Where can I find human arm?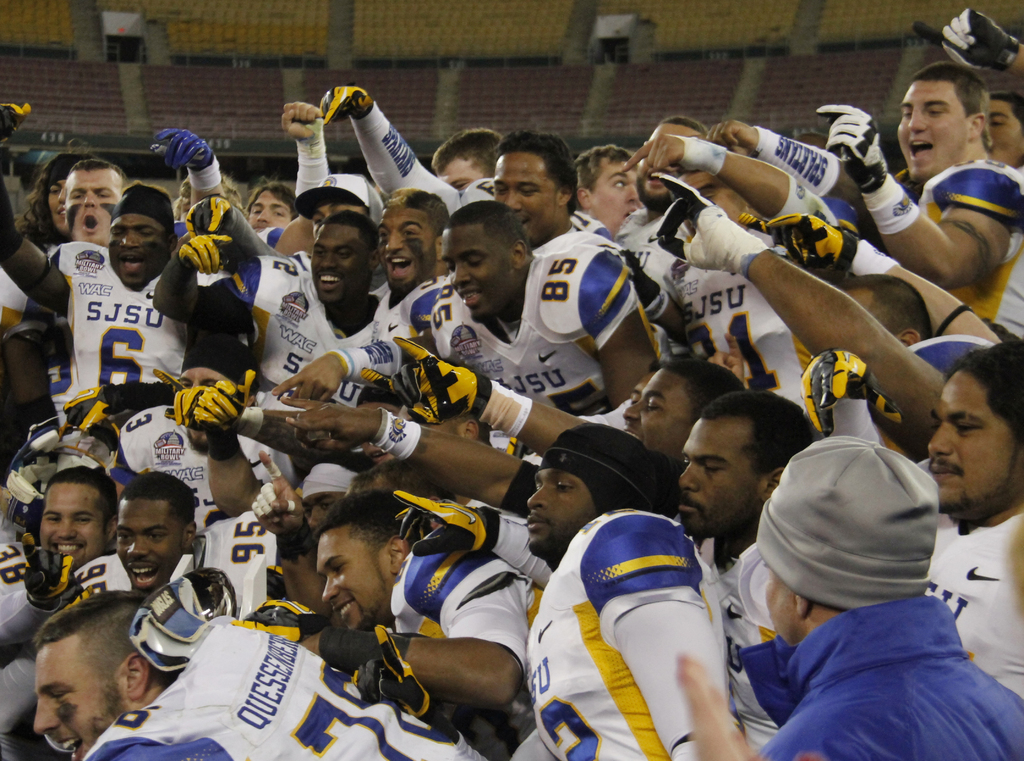
You can find it at (703,327,753,388).
